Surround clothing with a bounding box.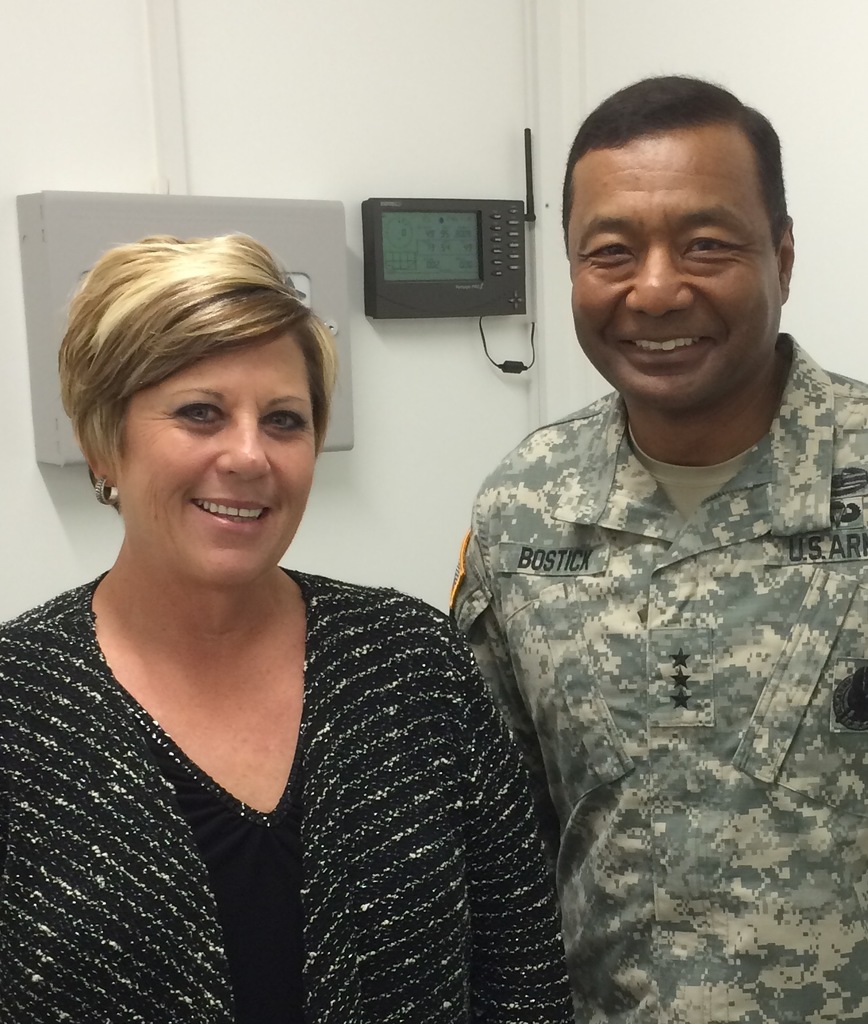
(x1=447, y1=335, x2=867, y2=1023).
